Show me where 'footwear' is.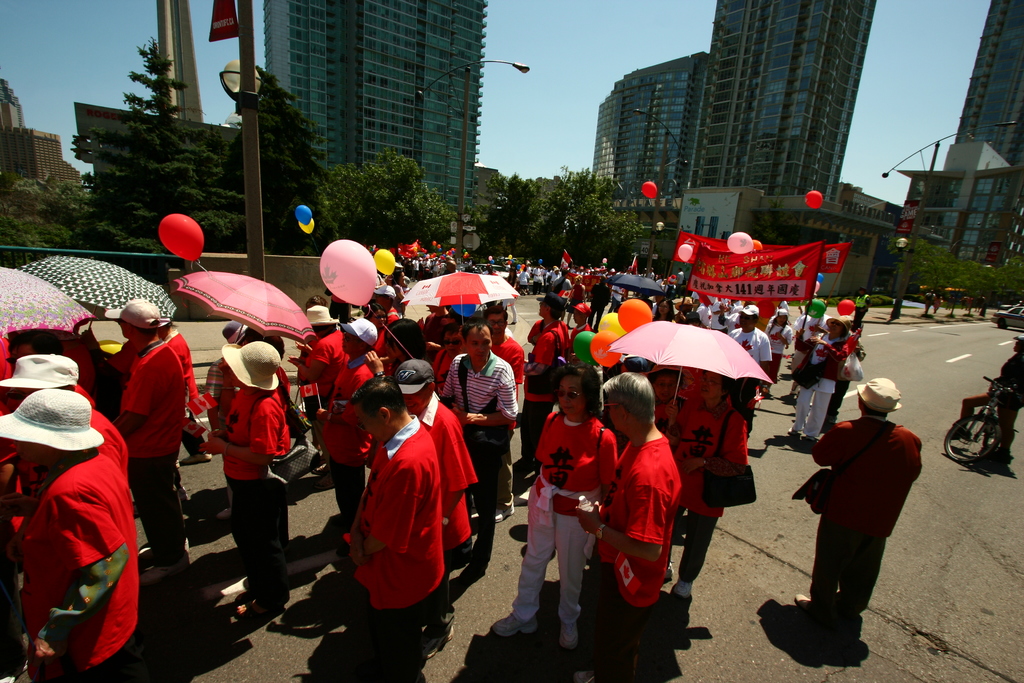
'footwear' is at pyautogui.locateOnScreen(490, 612, 536, 634).
